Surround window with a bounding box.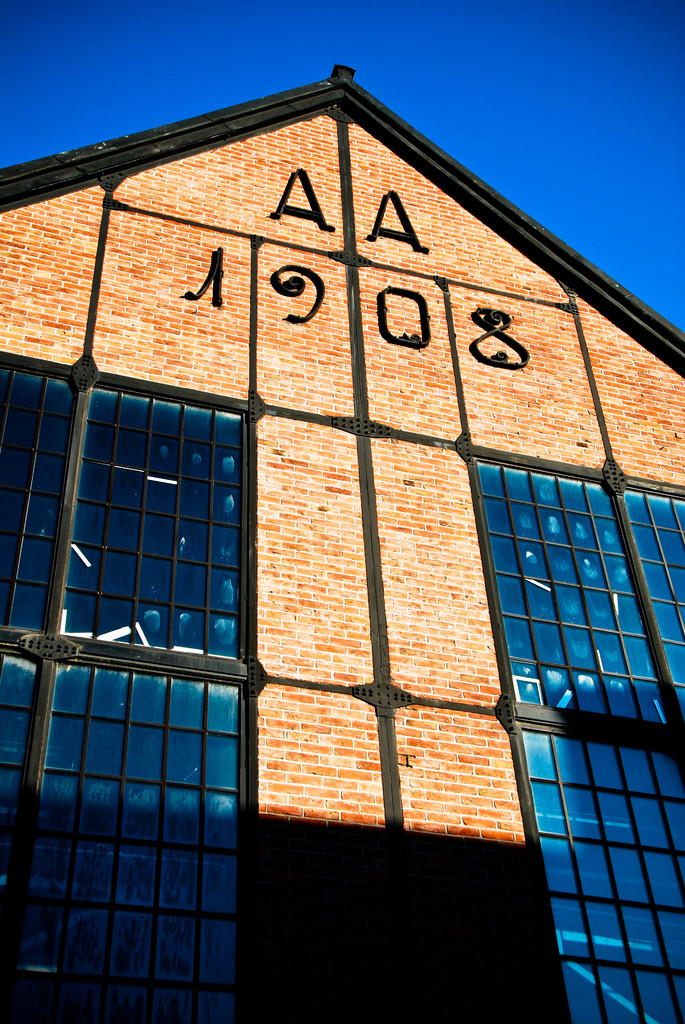
[x1=508, y1=714, x2=684, y2=1023].
